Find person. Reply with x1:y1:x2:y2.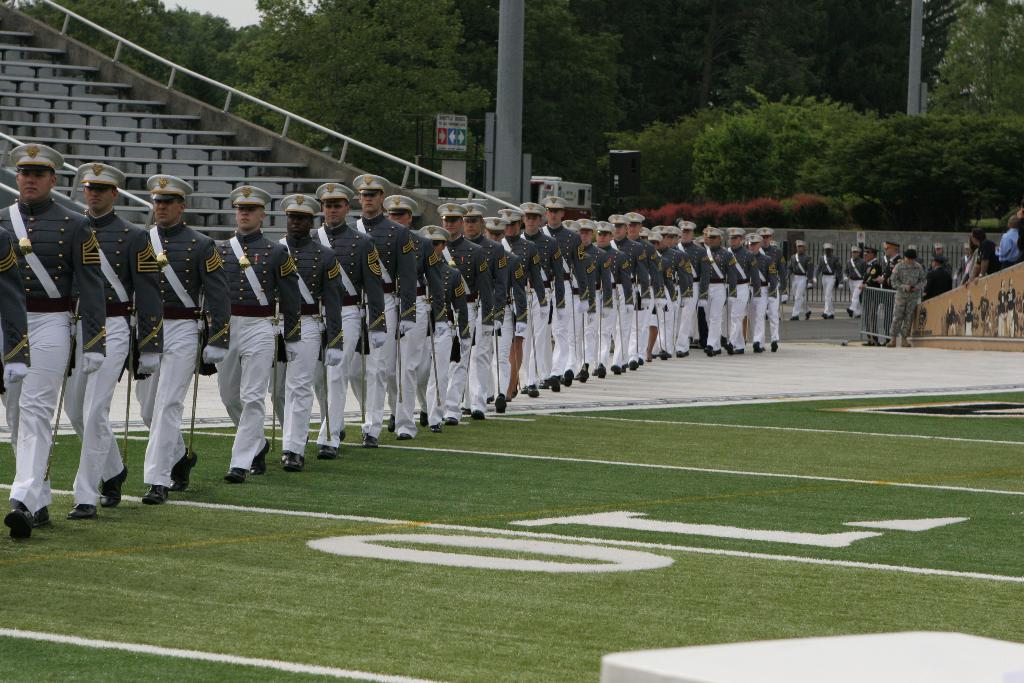
281:184:343:483.
